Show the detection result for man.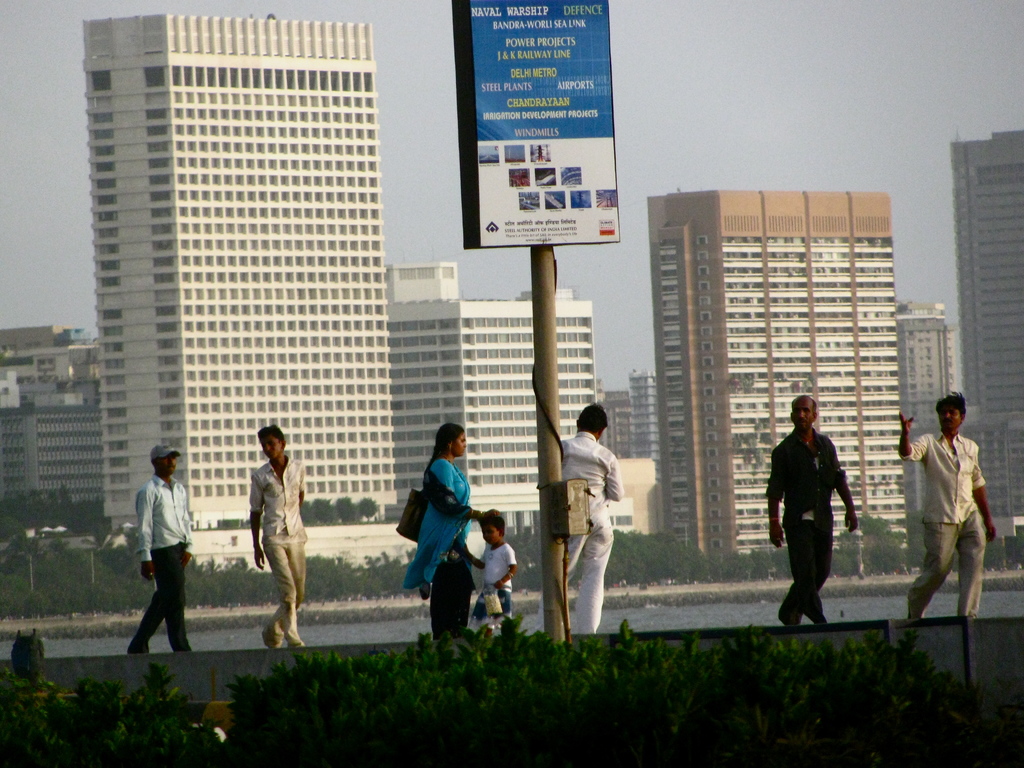
(left=125, top=444, right=193, bottom=651).
